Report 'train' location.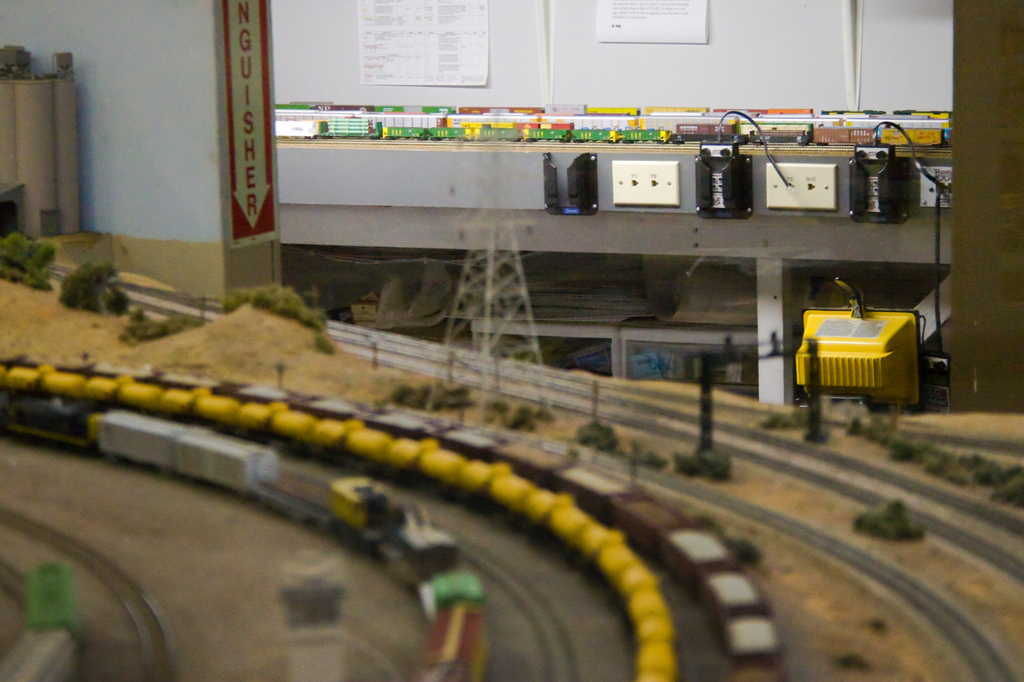
Report: <bbox>278, 99, 954, 143</bbox>.
